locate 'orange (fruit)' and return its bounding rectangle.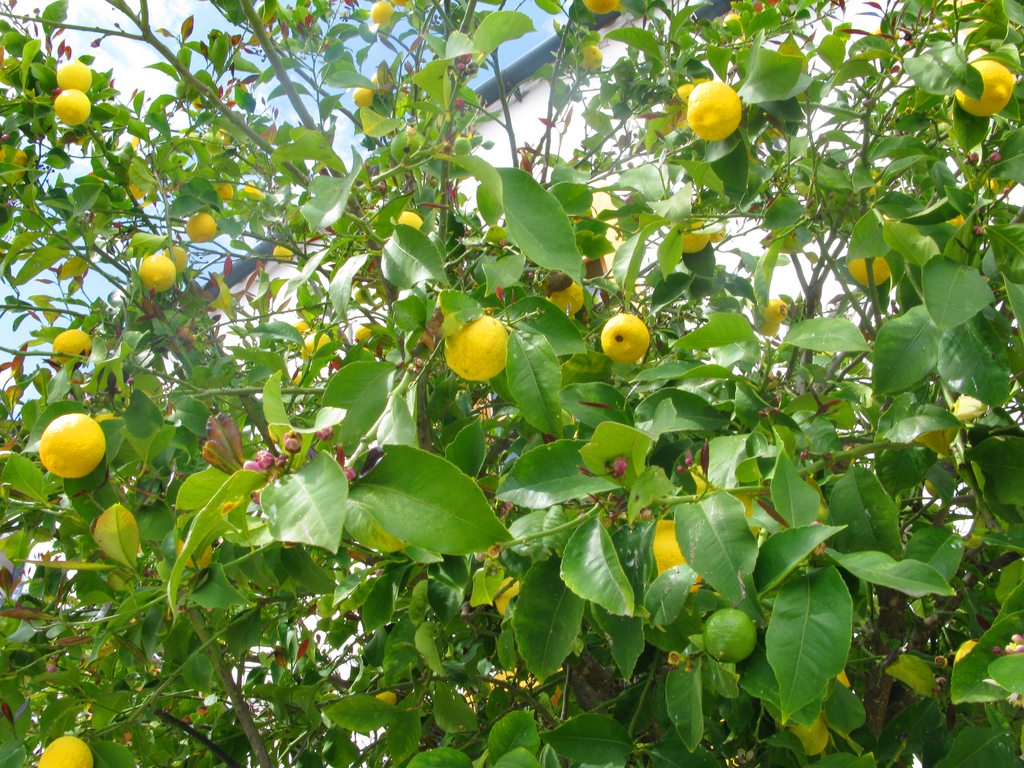
688/77/742/148.
